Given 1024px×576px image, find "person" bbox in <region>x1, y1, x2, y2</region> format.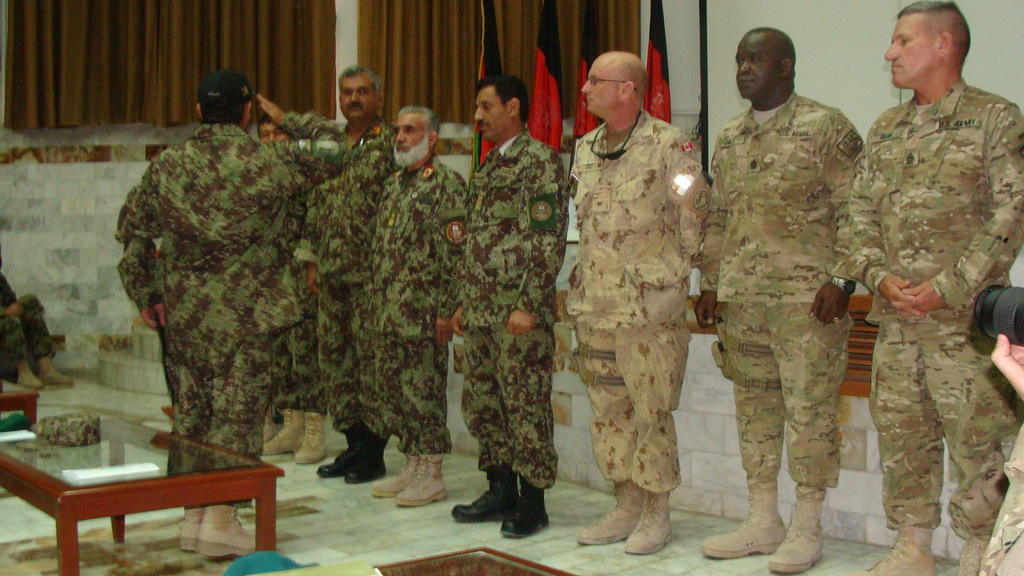
<region>369, 113, 469, 508</region>.
